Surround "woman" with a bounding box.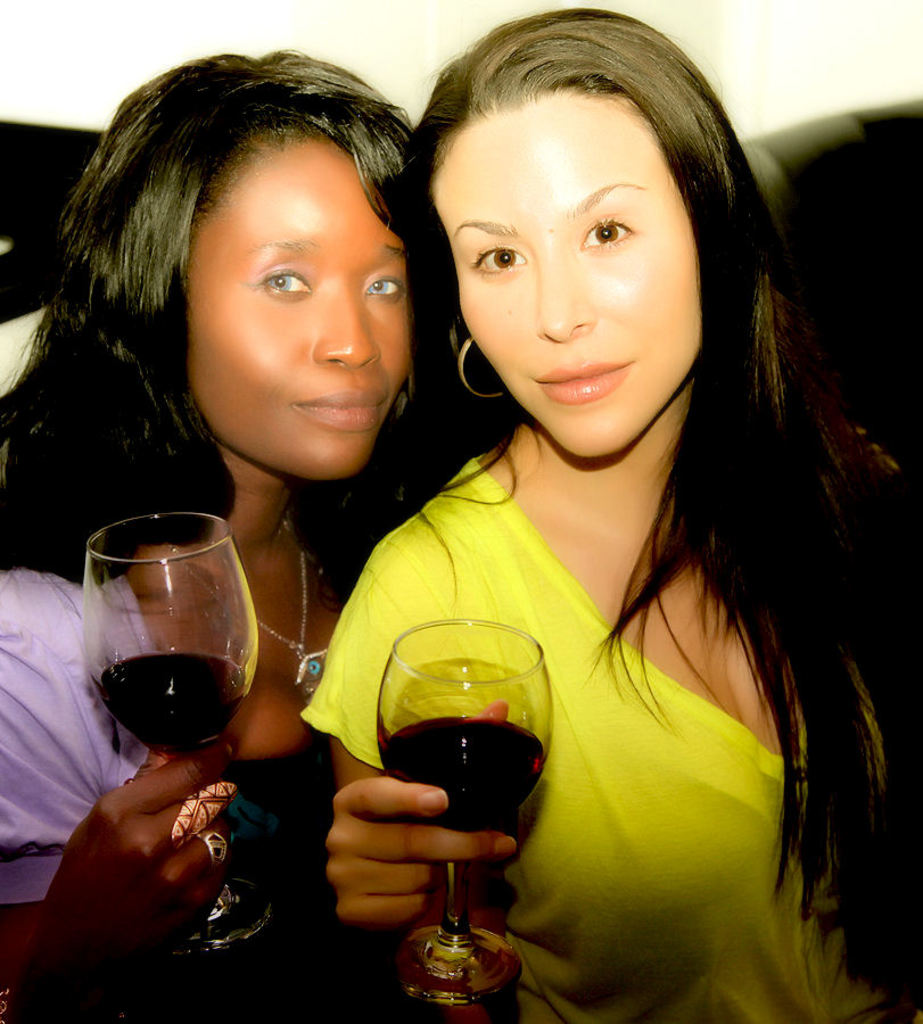
BBox(0, 52, 526, 1023).
